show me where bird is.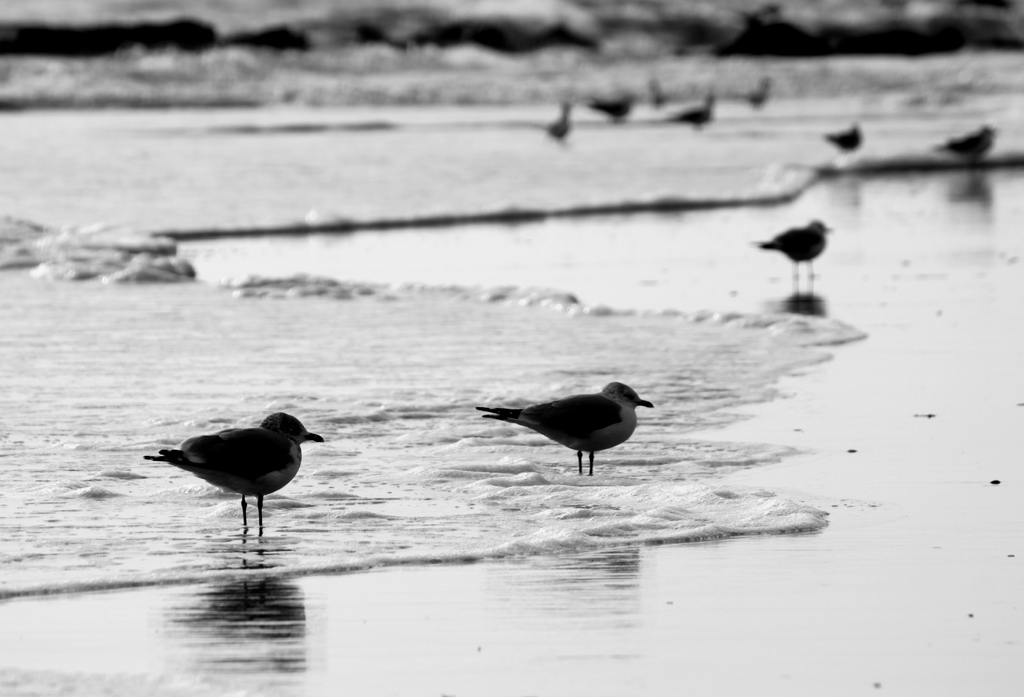
bird is at 134/408/316/539.
